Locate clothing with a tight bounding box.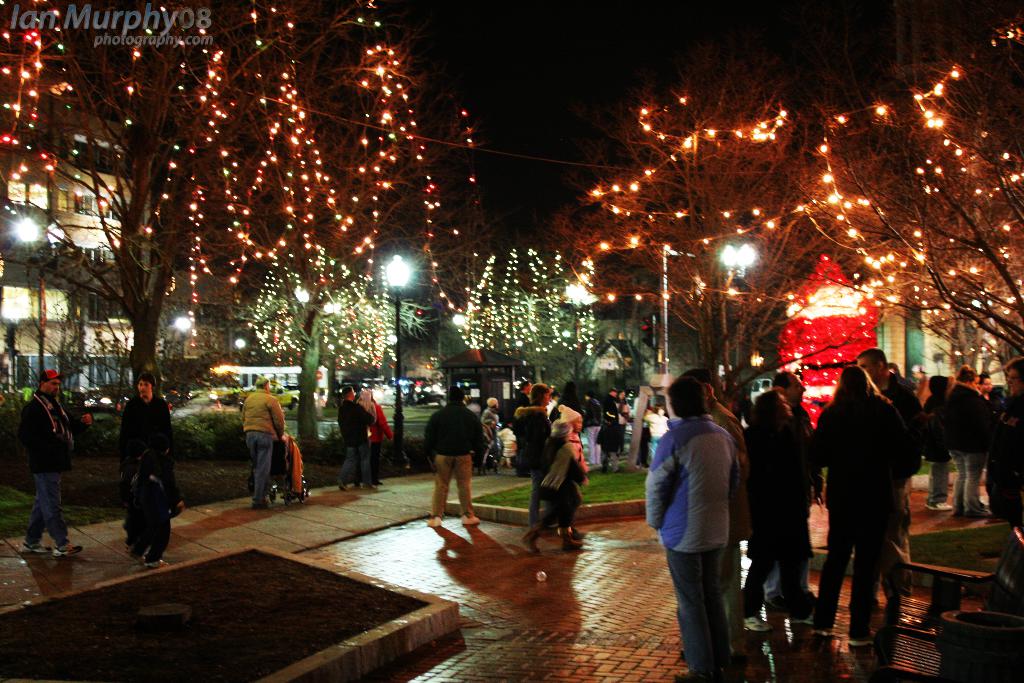
rect(241, 383, 287, 508).
